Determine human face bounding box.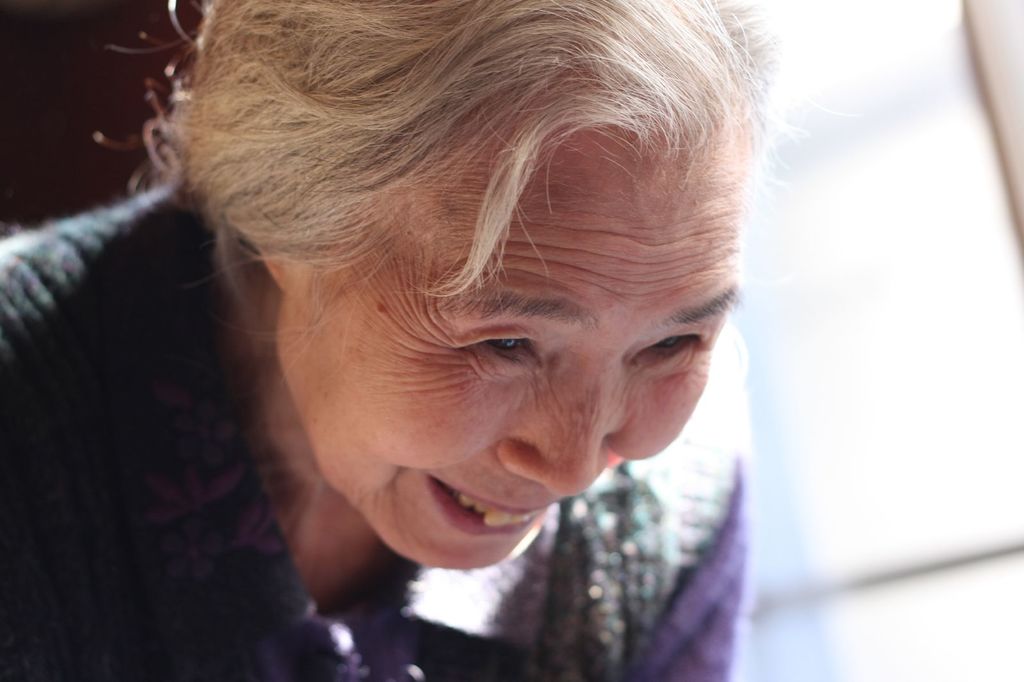
Determined: bbox=(289, 93, 754, 574).
